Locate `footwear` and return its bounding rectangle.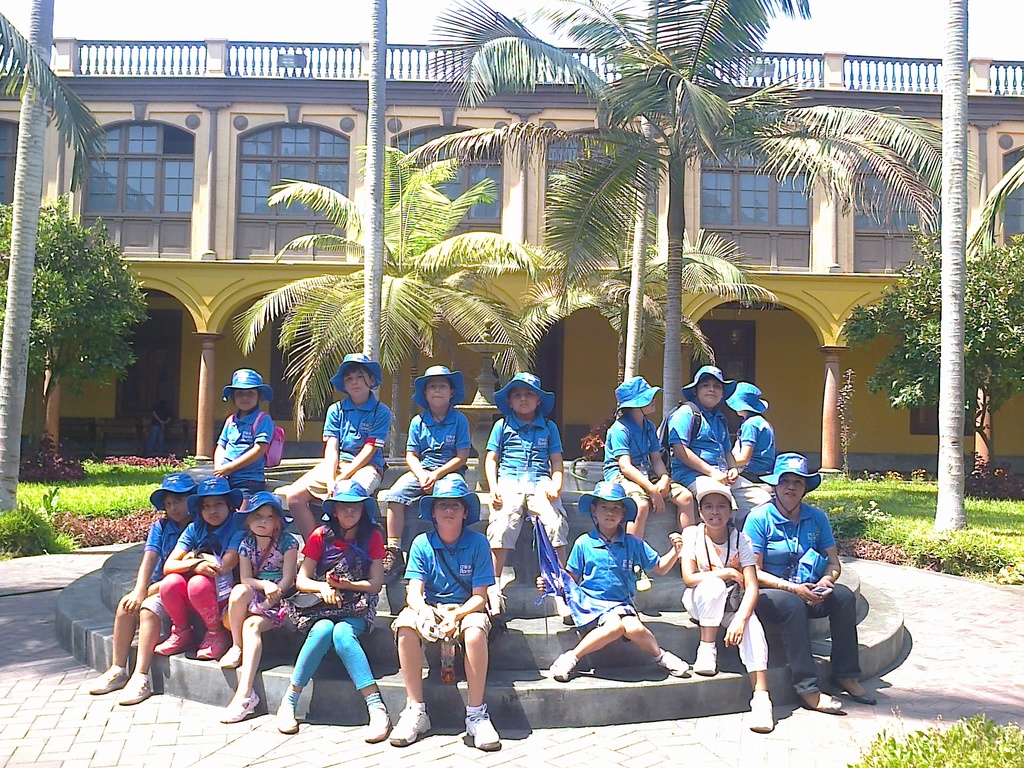
bbox(749, 688, 774, 733).
